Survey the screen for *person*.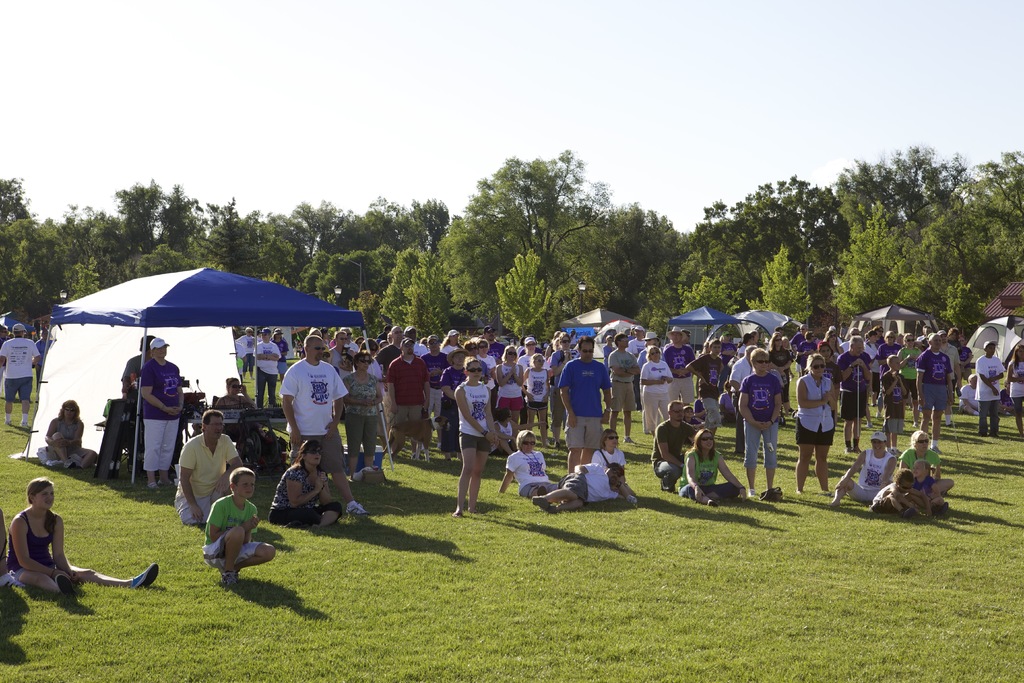
Survey found: region(0, 506, 15, 586).
